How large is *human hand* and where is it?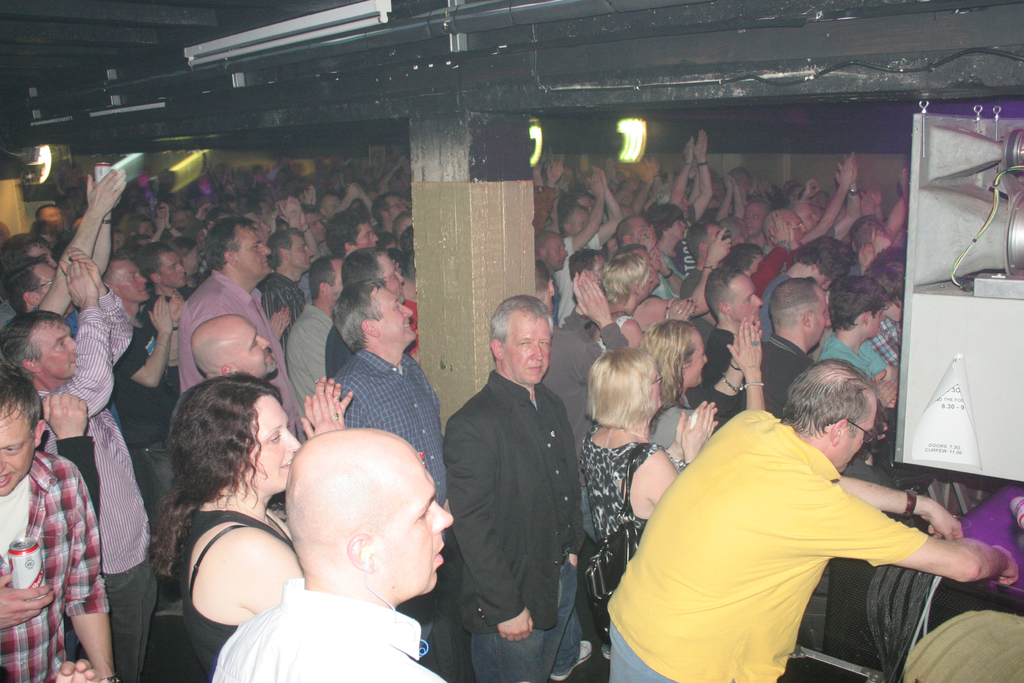
Bounding box: [x1=636, y1=222, x2=653, y2=254].
